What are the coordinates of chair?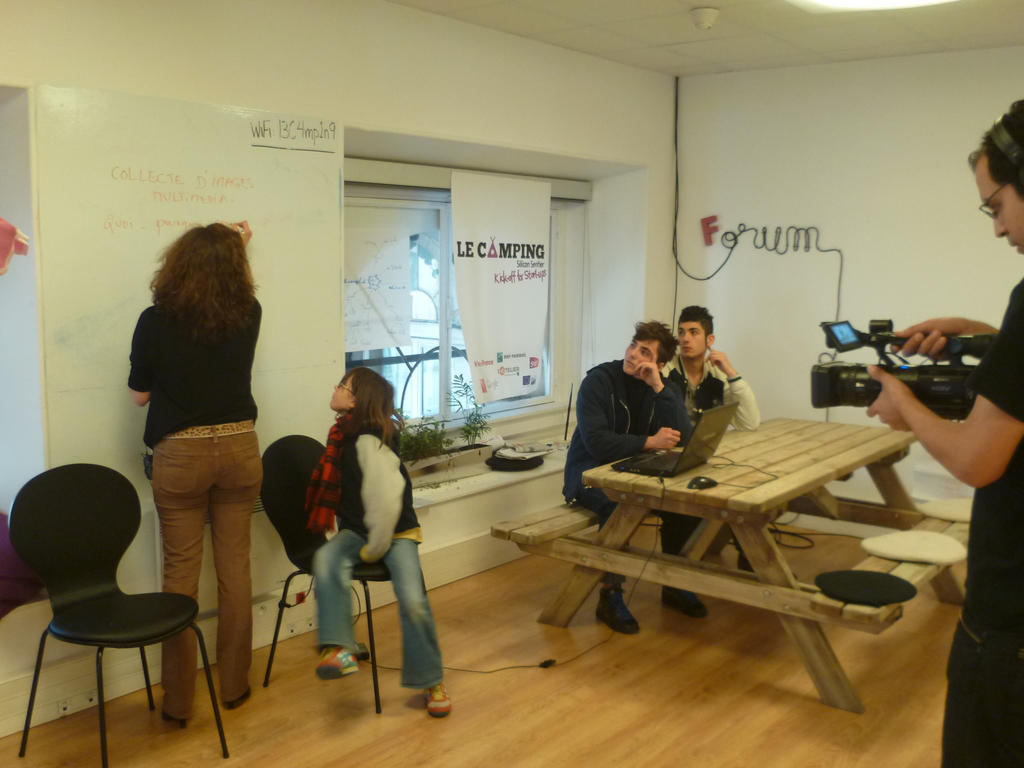
left=257, top=436, right=427, bottom=714.
